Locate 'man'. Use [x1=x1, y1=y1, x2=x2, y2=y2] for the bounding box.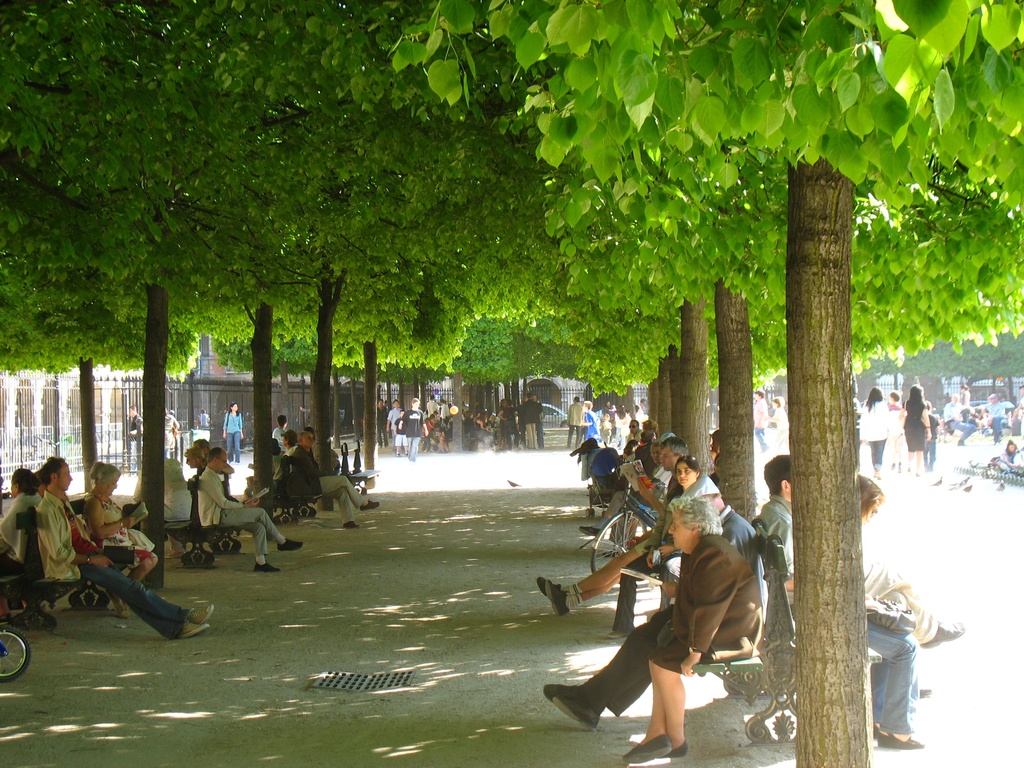
[x1=197, y1=448, x2=305, y2=573].
